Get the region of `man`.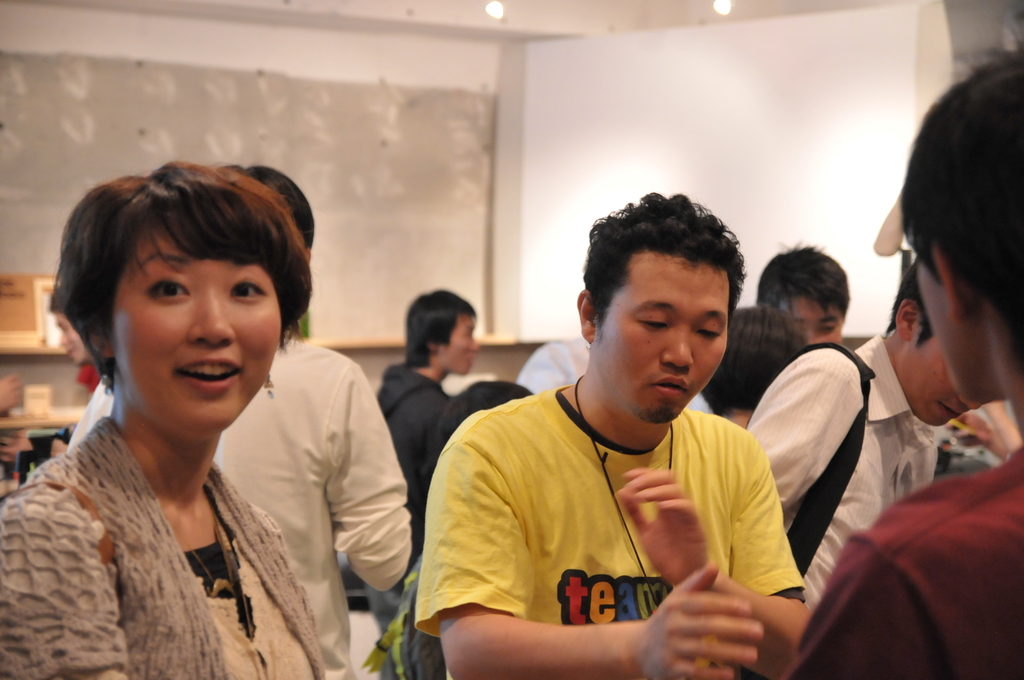
375/288/476/679.
